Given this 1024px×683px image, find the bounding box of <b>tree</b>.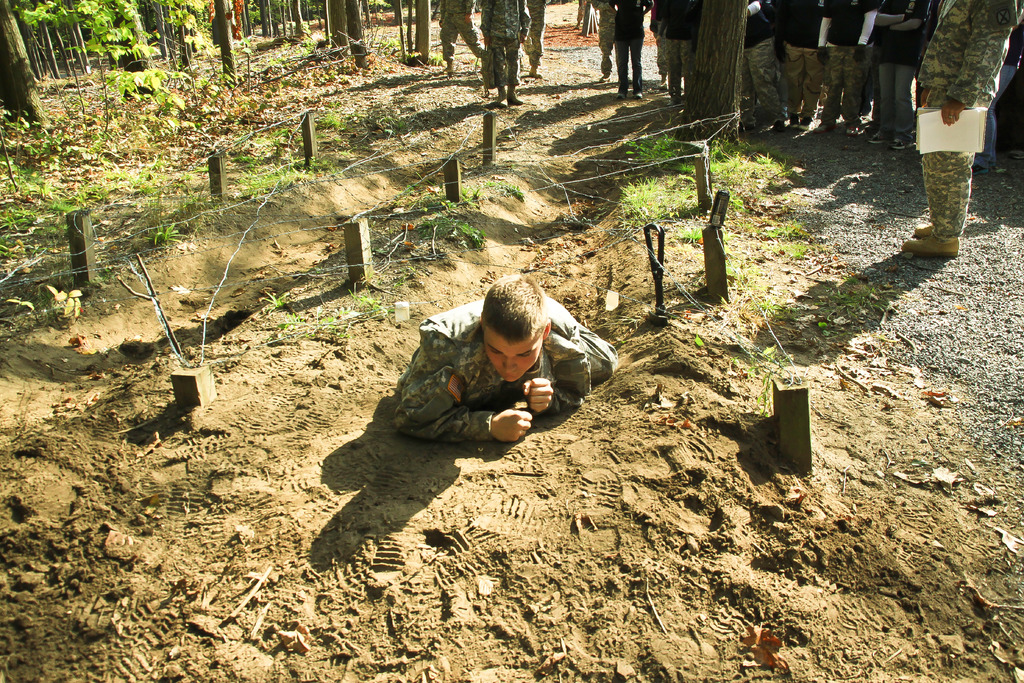
BBox(680, 0, 748, 157).
